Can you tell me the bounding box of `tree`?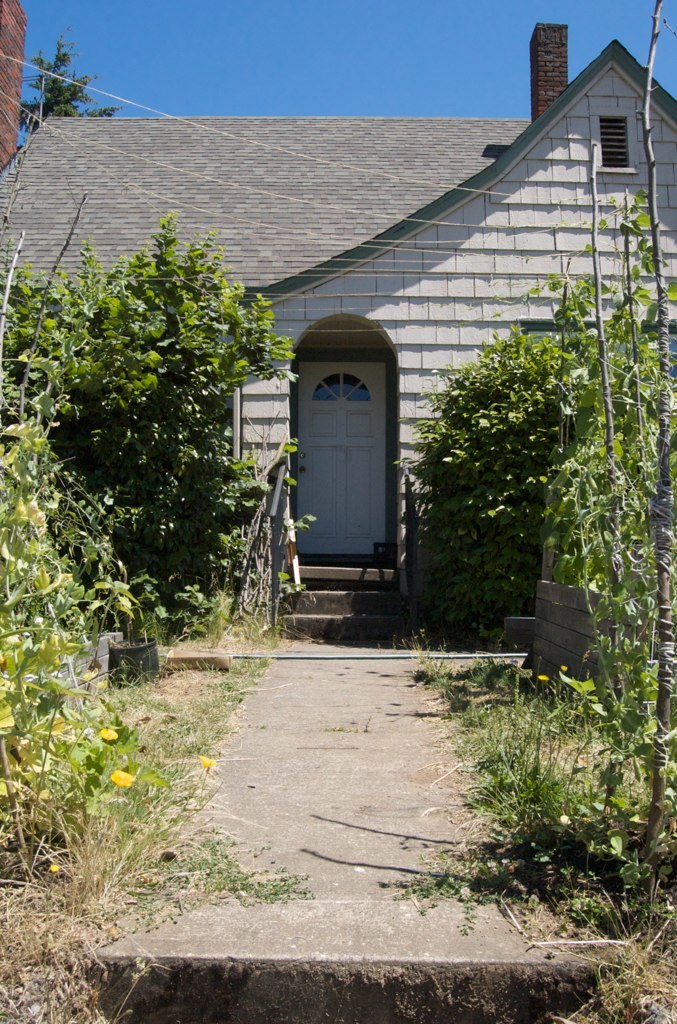
l=21, t=30, r=120, b=127.
